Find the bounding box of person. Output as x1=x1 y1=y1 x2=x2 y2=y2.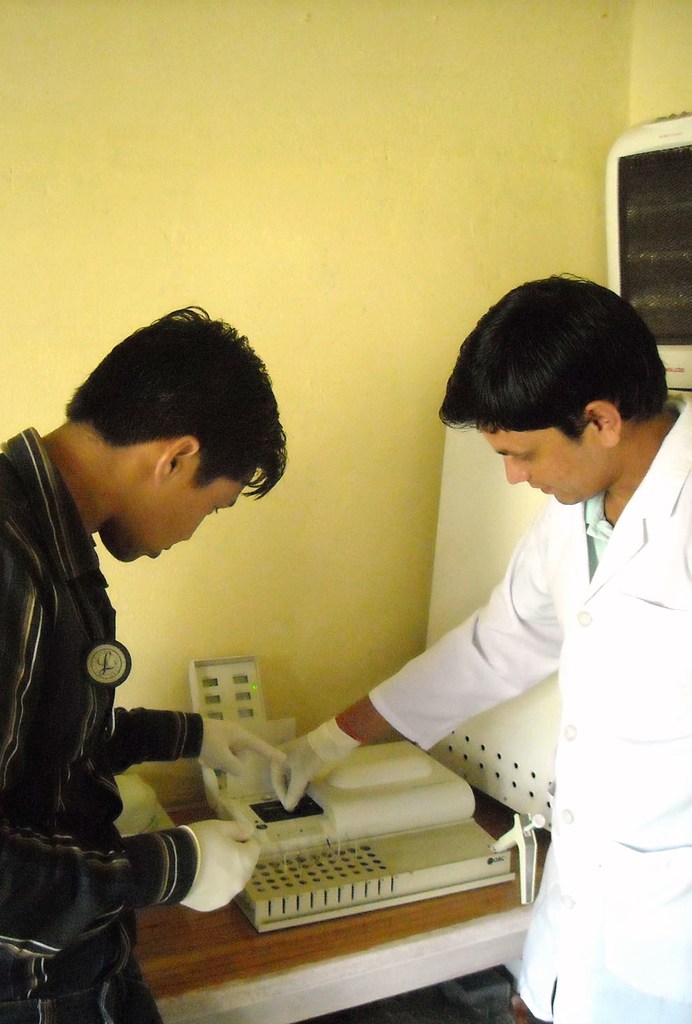
x1=272 y1=271 x2=691 y2=1023.
